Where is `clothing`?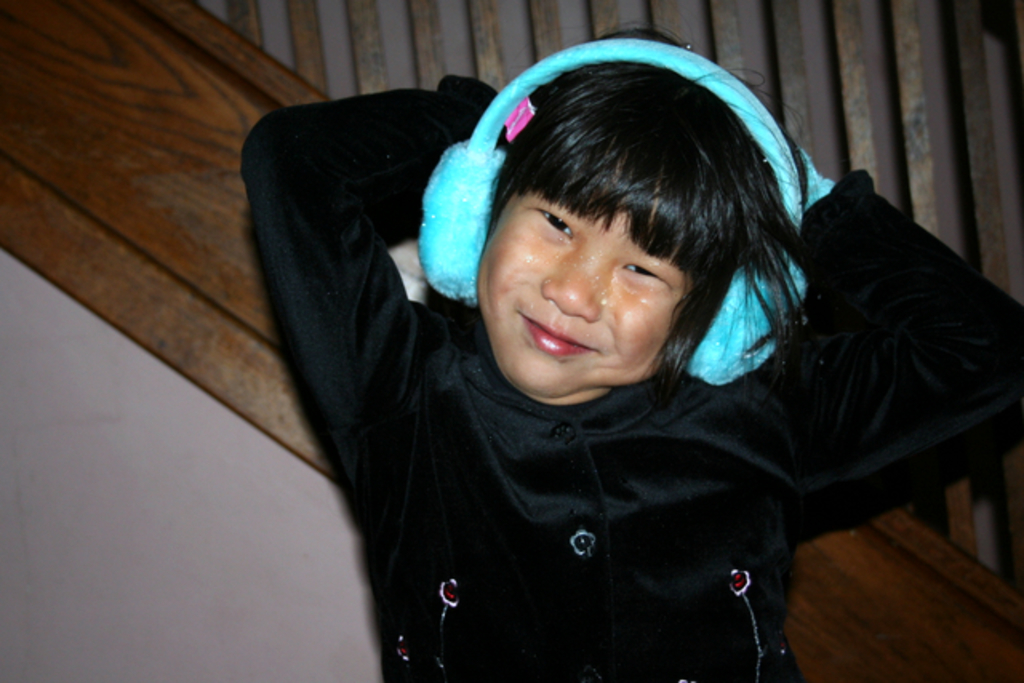
locate(235, 64, 973, 670).
